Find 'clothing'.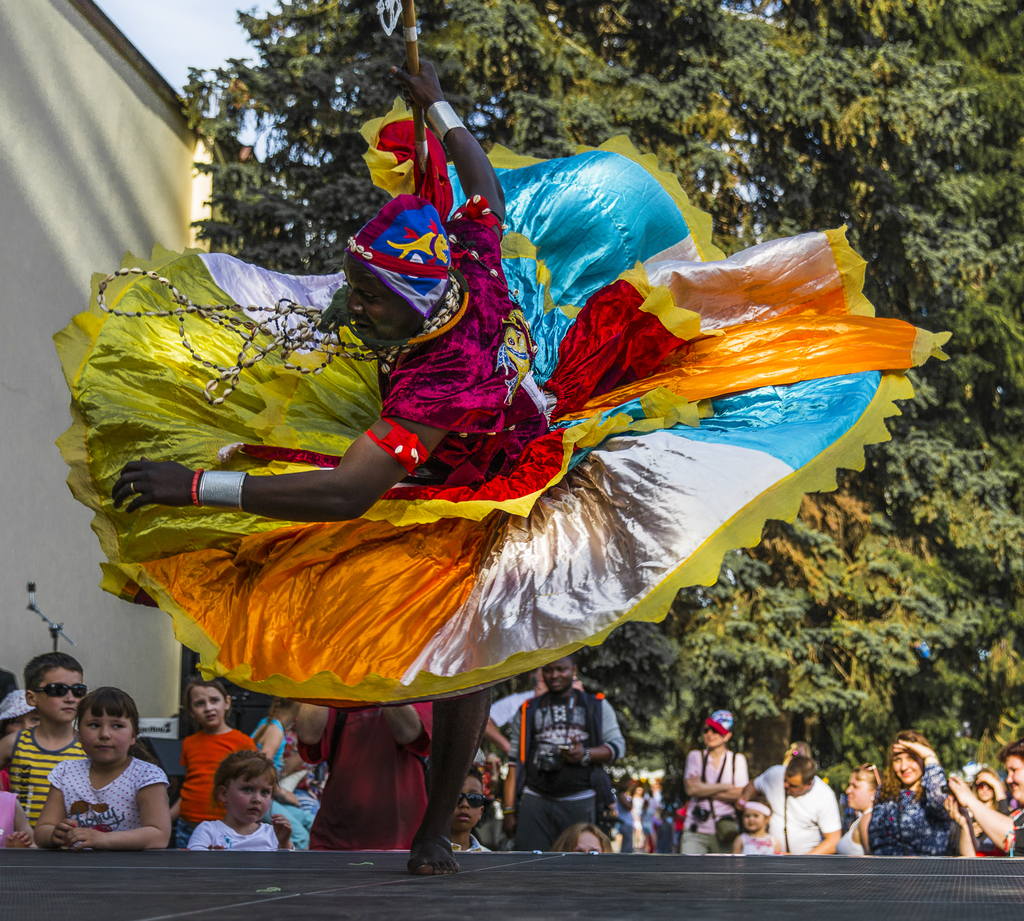
678/746/745/853.
